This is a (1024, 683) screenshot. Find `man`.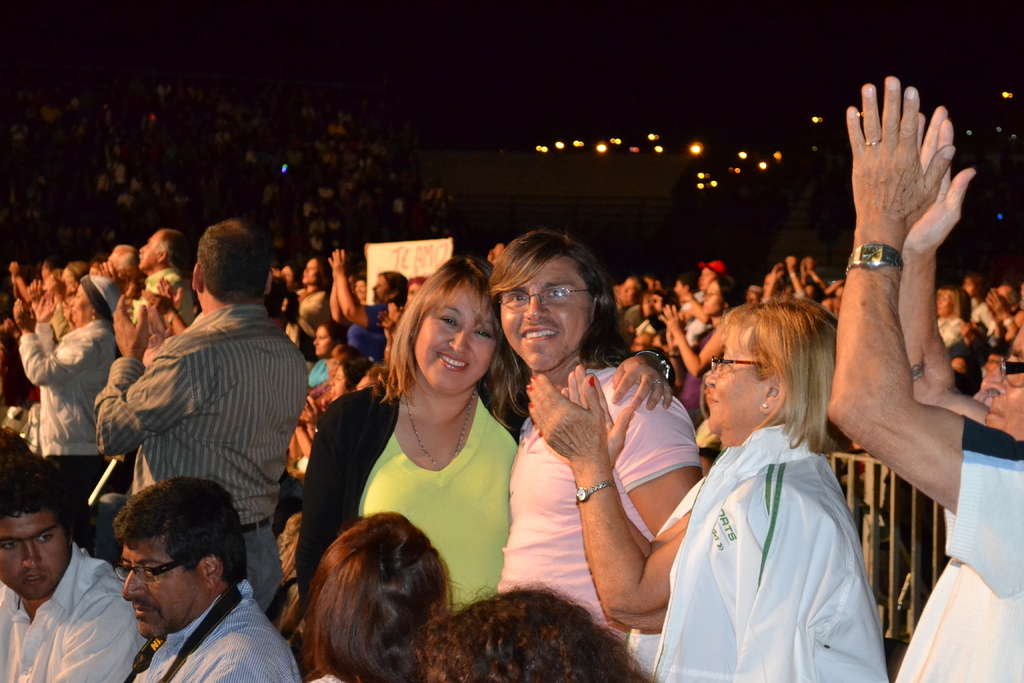
Bounding box: (329, 244, 425, 360).
